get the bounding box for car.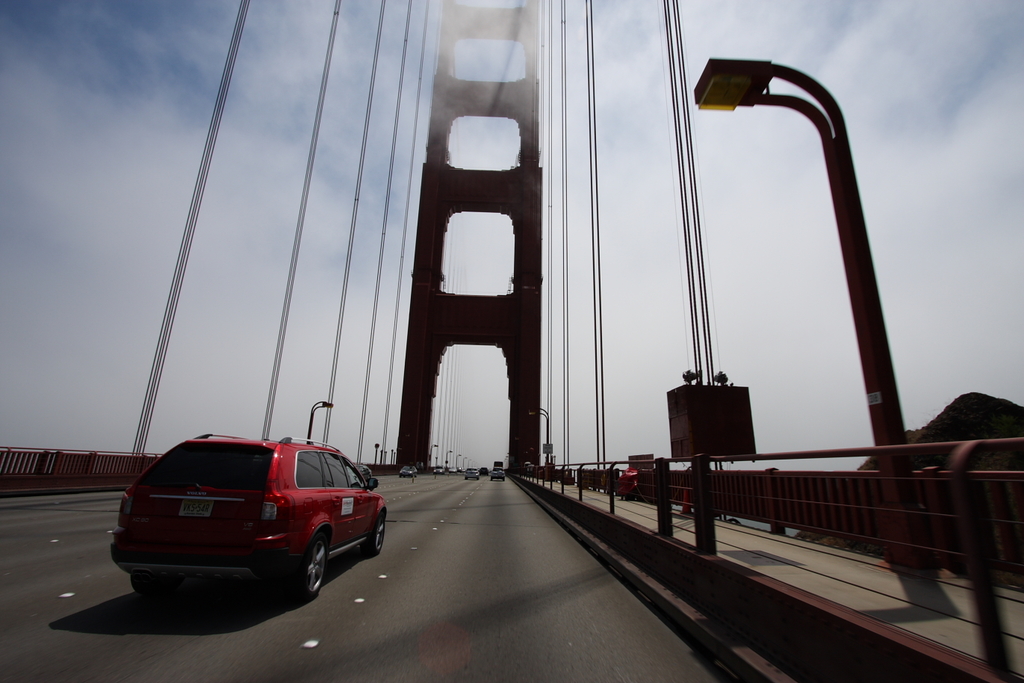
105,429,385,614.
